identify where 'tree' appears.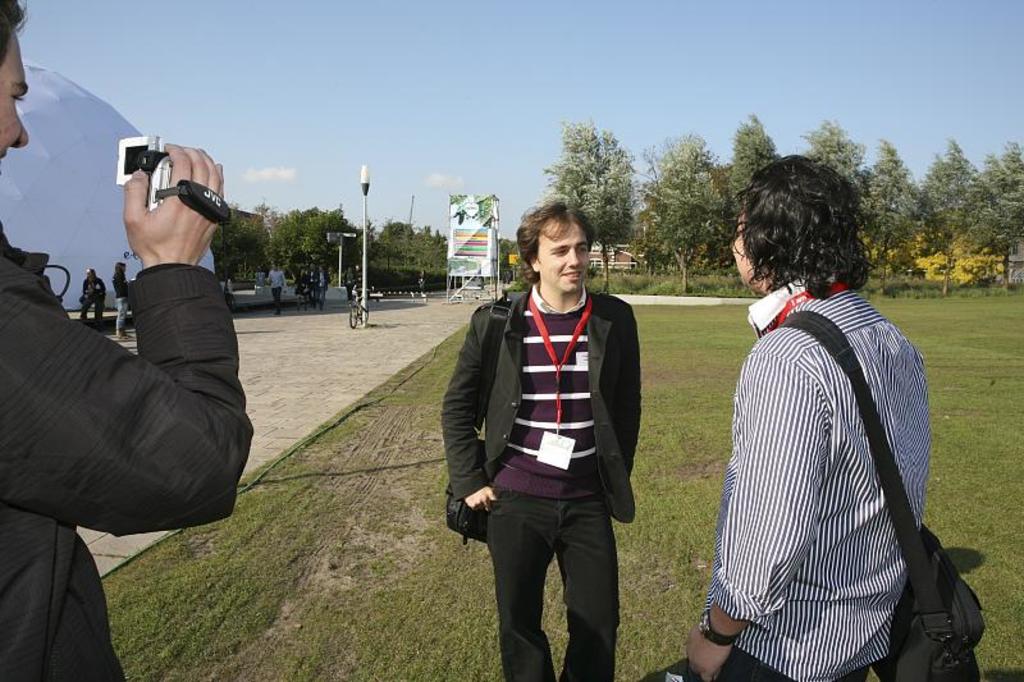
Appears at <region>540, 113, 649, 229</region>.
